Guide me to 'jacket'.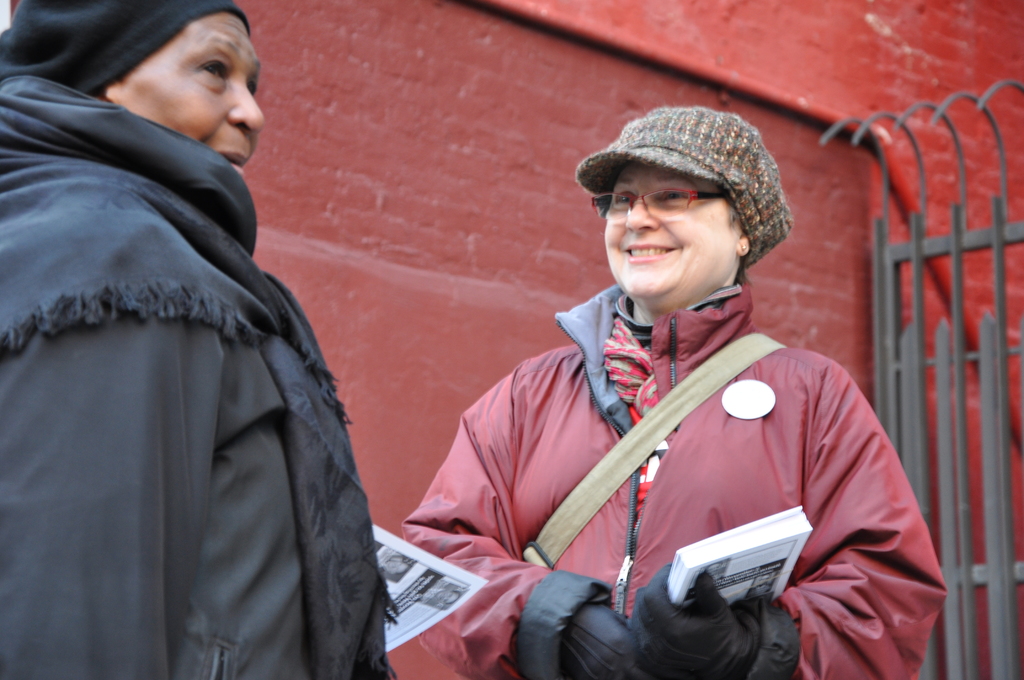
Guidance: [left=12, top=7, right=360, bottom=660].
